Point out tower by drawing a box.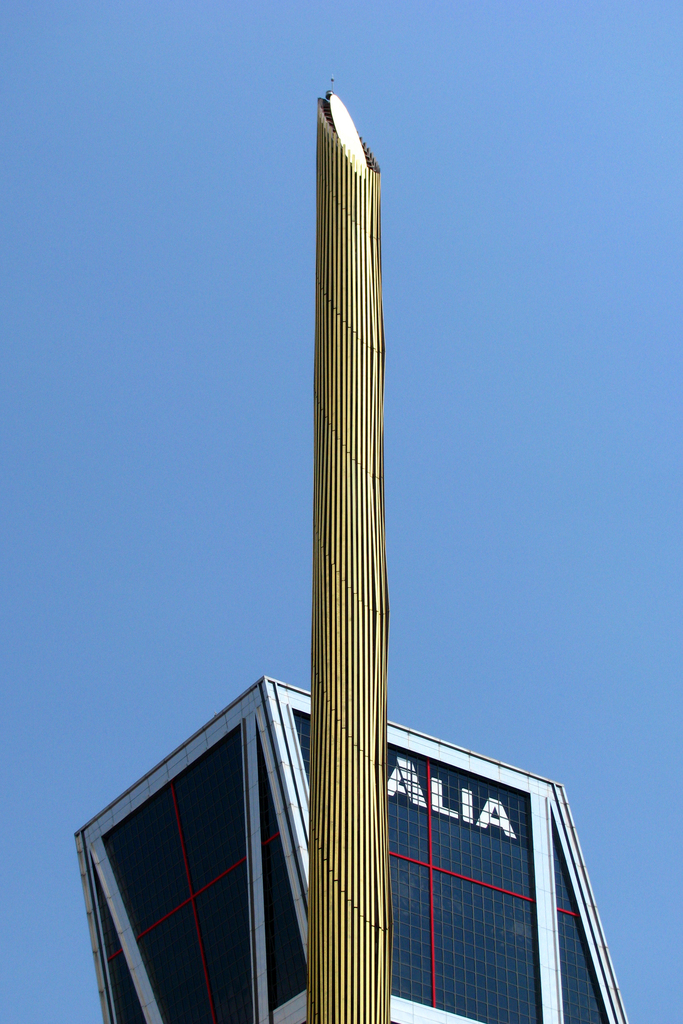
[left=69, top=659, right=614, bottom=1021].
